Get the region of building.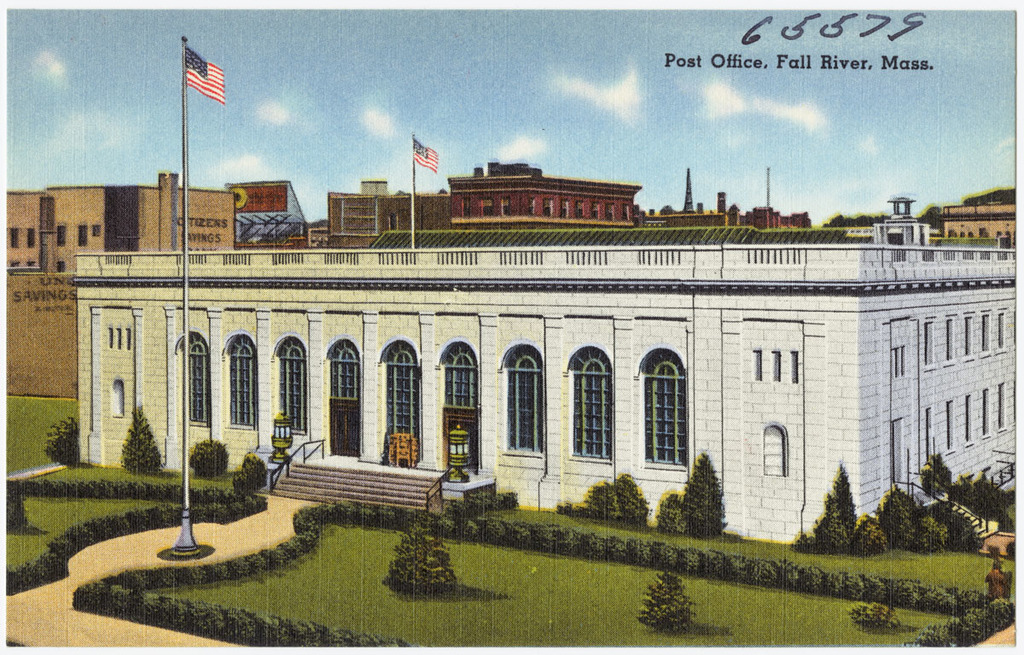
rect(326, 176, 448, 245).
